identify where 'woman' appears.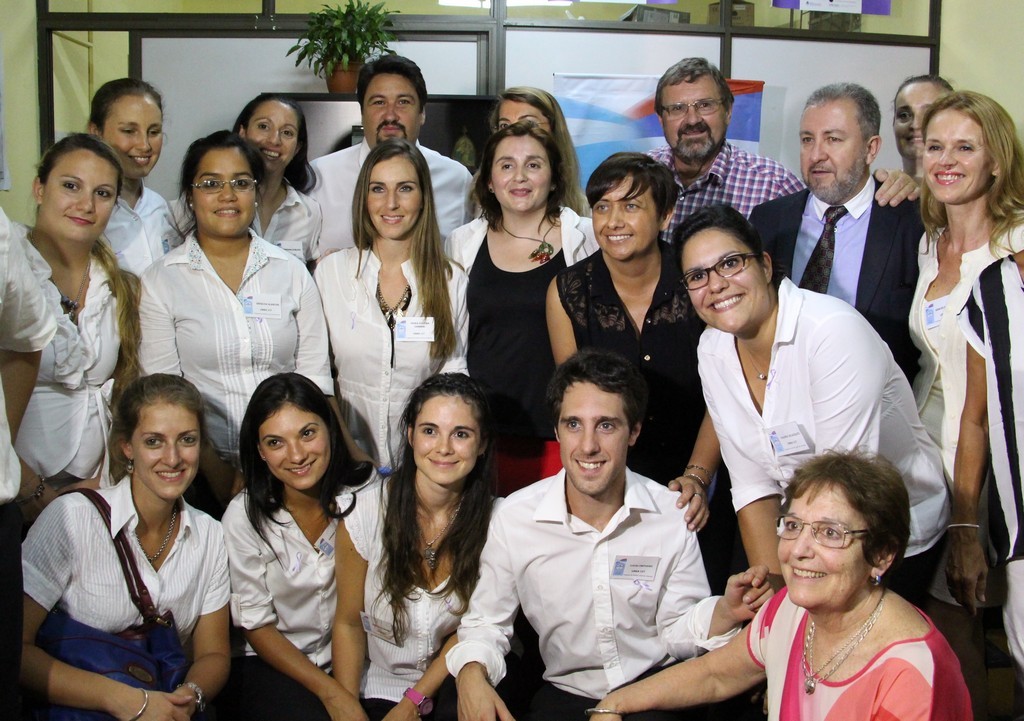
Appears at [323, 364, 507, 720].
